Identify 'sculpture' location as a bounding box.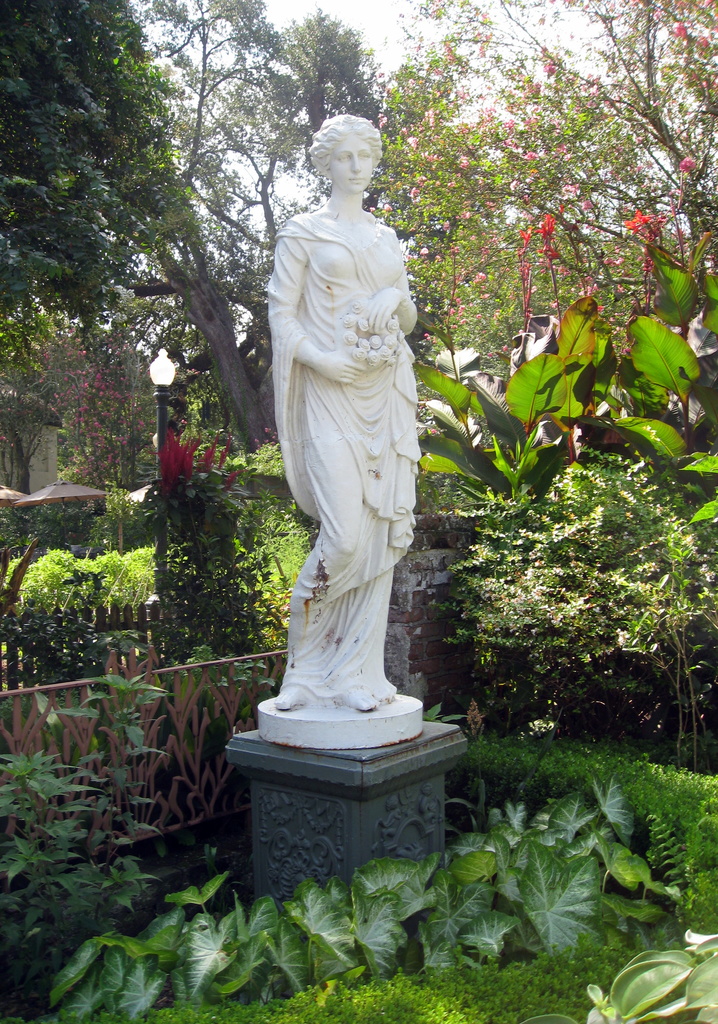
256:124:436:730.
